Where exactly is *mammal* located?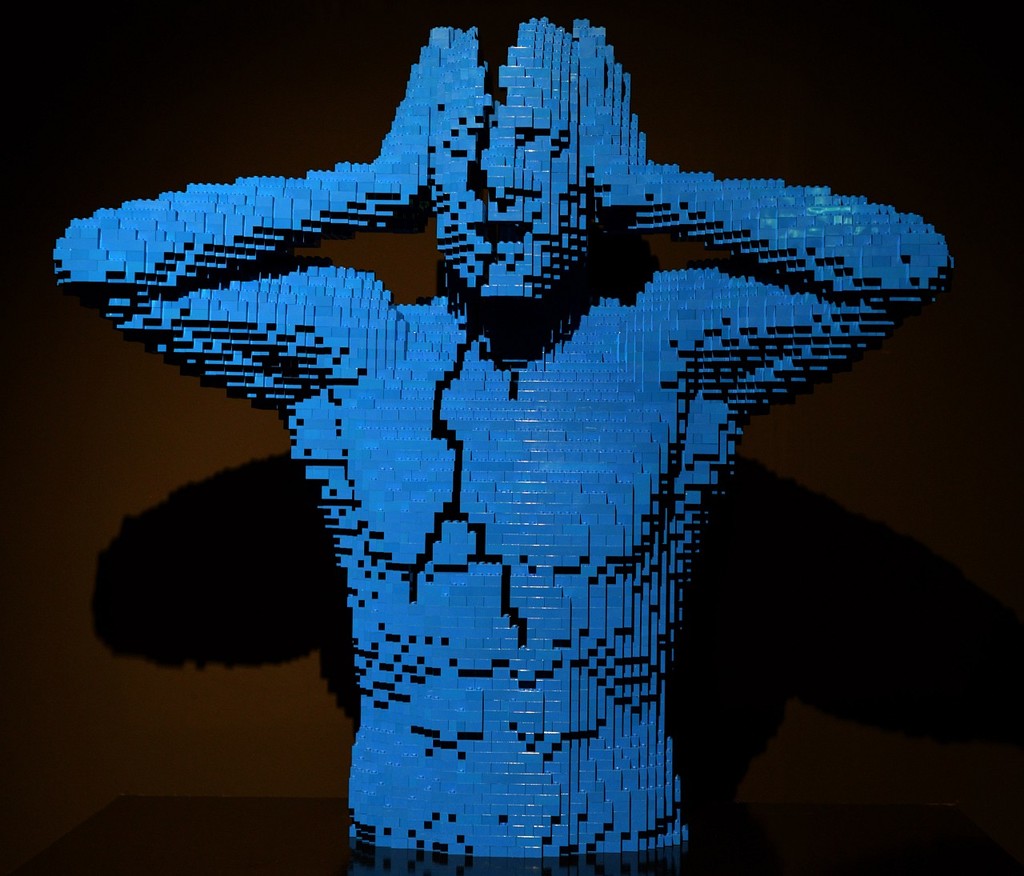
Its bounding box is rect(117, 77, 910, 754).
